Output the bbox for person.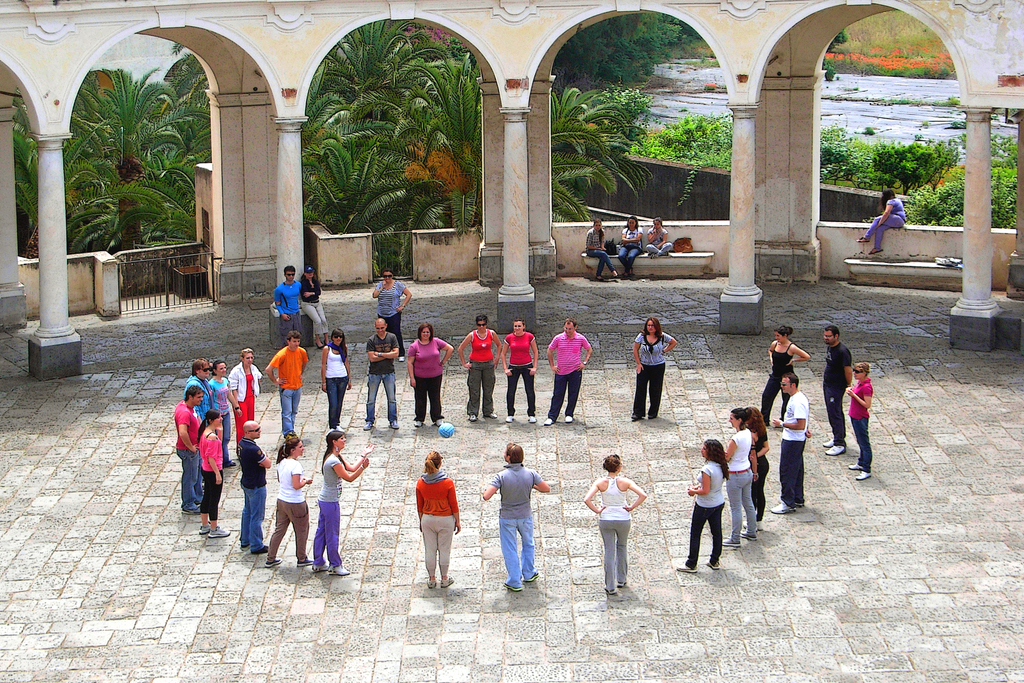
box=[584, 453, 650, 597].
